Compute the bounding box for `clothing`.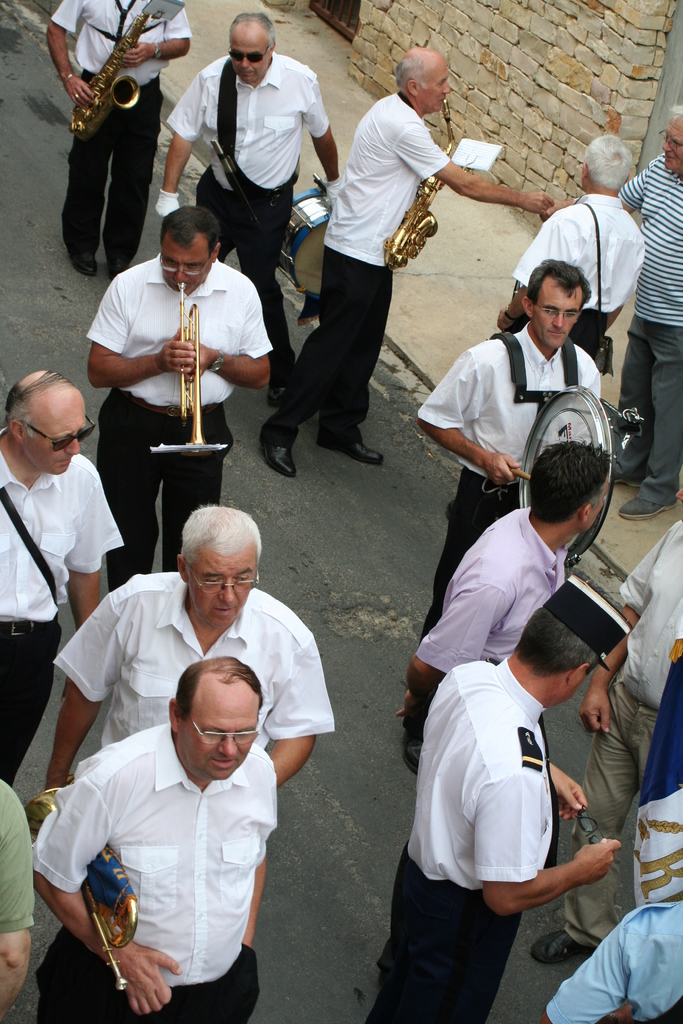
163 49 333 387.
